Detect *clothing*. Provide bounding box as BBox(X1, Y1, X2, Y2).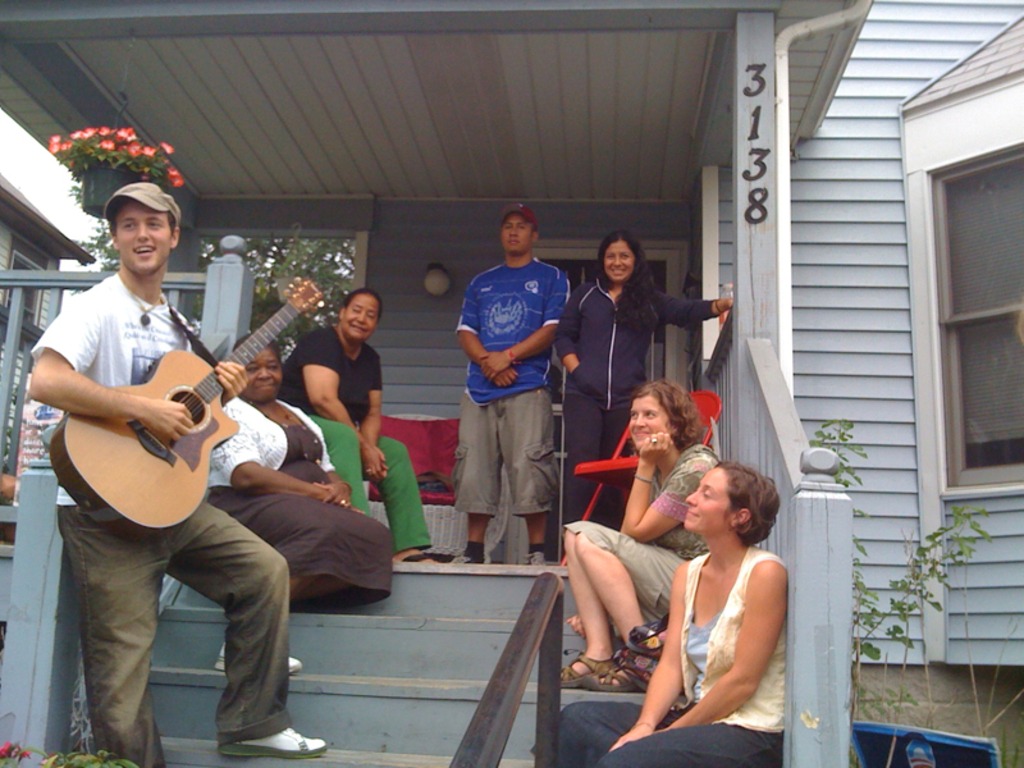
BBox(204, 388, 394, 608).
